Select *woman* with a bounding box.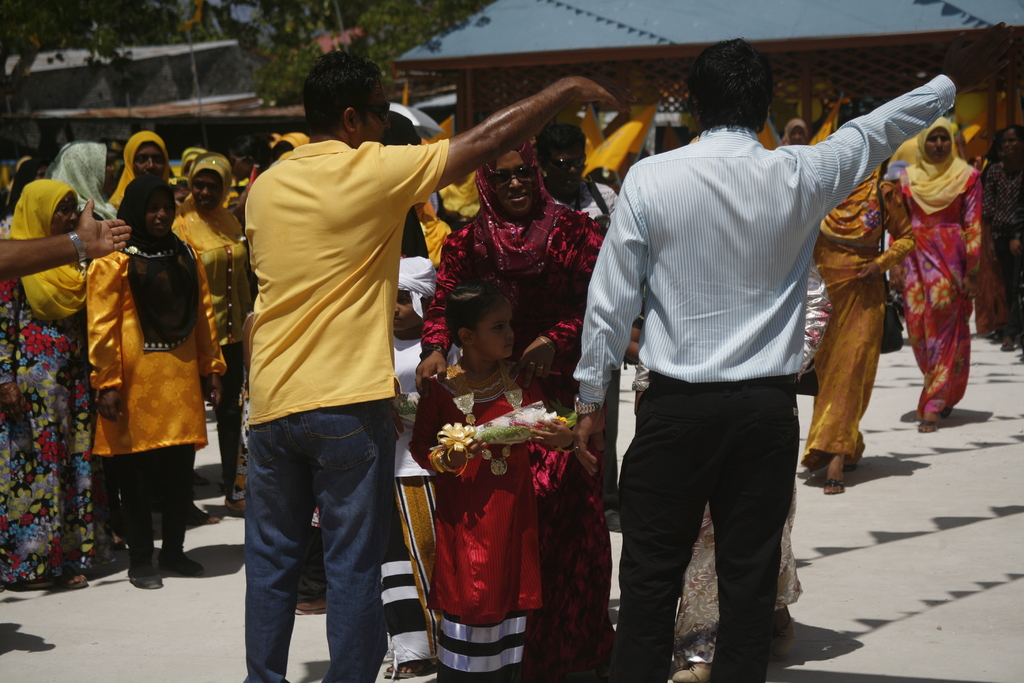
(810,162,913,506).
